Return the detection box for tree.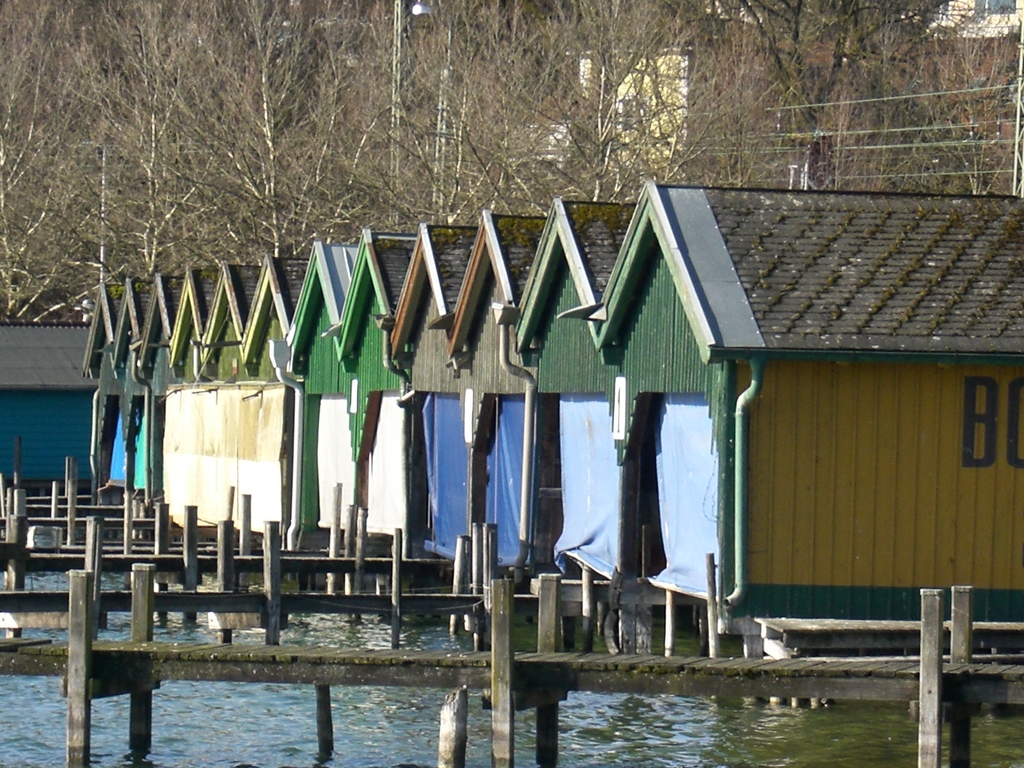
[111,0,324,259].
